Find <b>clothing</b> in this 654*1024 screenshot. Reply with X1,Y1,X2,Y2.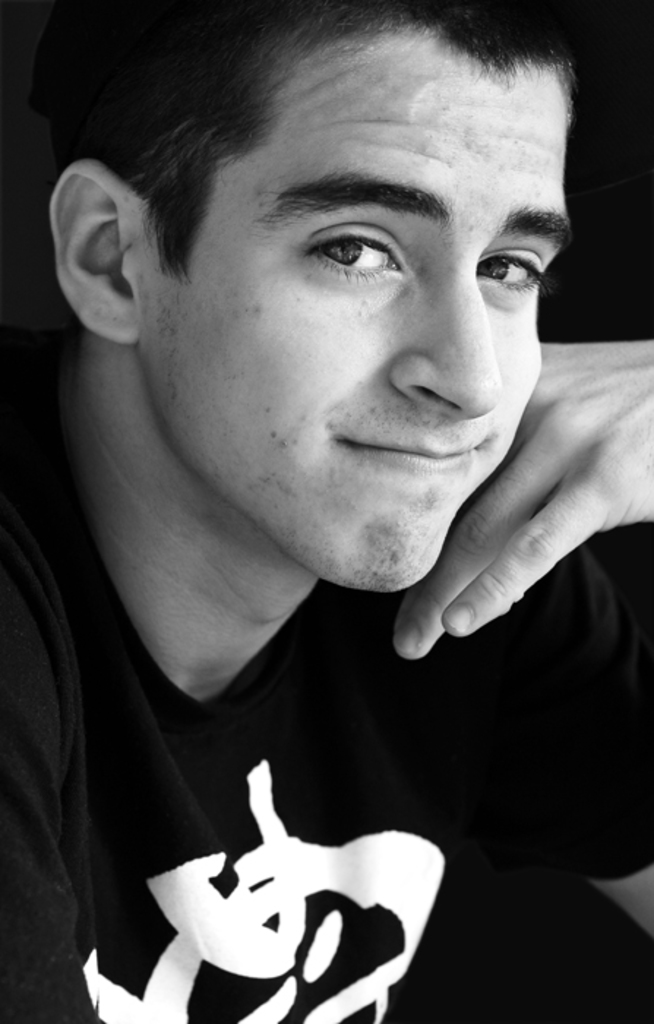
19,224,612,1021.
